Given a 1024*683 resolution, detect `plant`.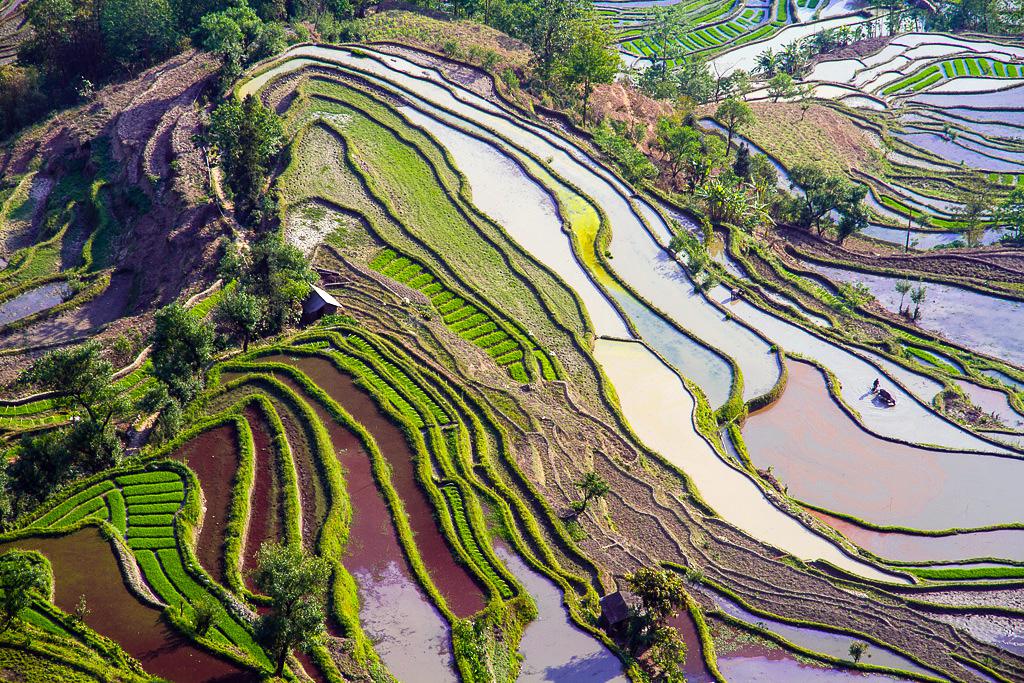
box(628, 124, 645, 144).
